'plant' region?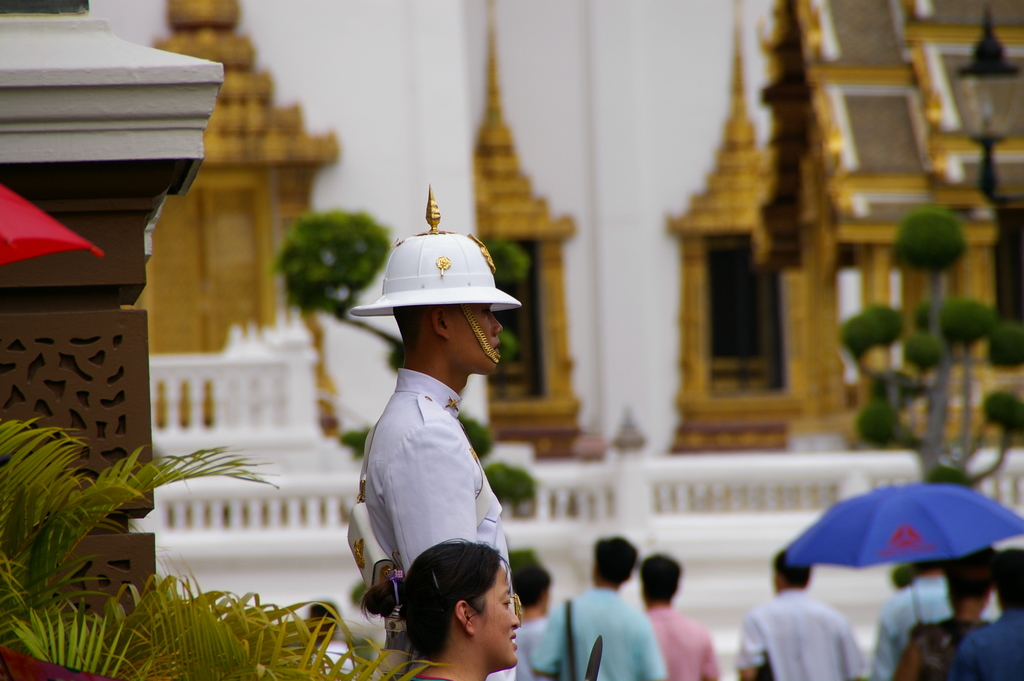
region(0, 411, 282, 666)
